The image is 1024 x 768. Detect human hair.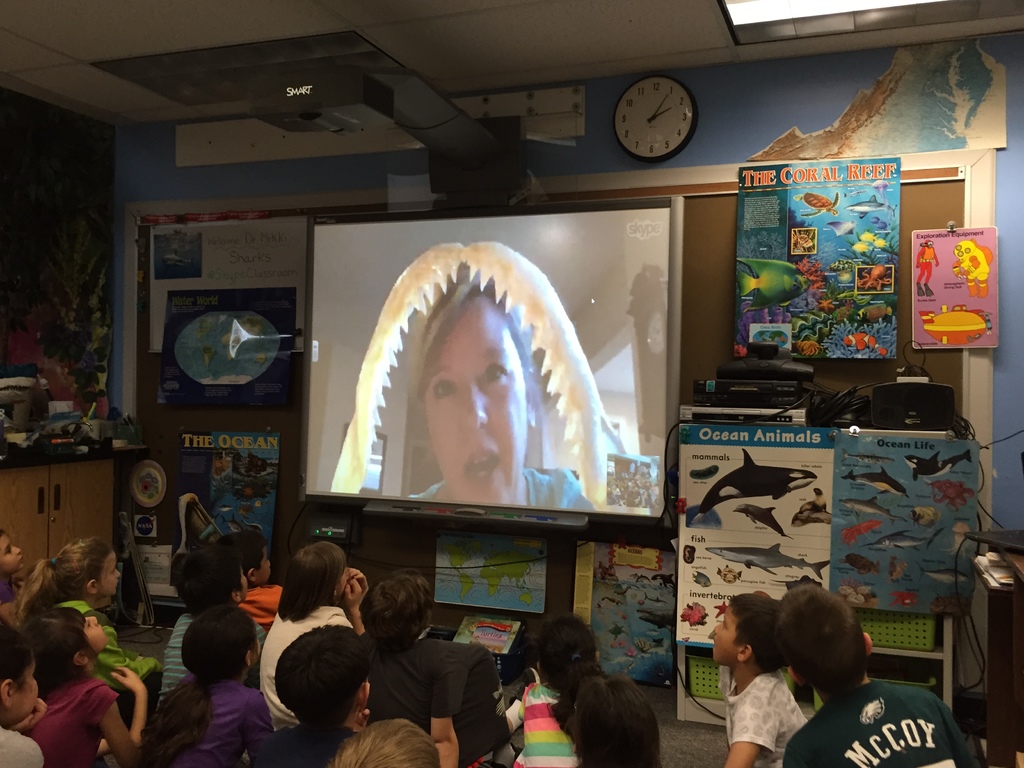
Detection: Rect(35, 601, 106, 680).
